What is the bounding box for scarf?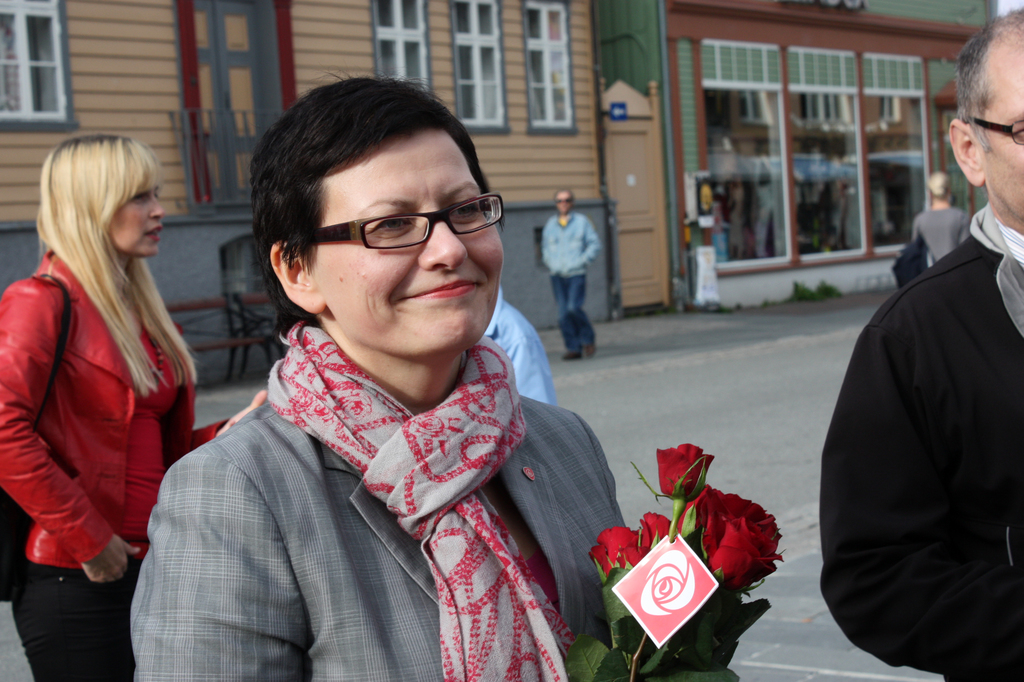
bbox=[271, 320, 573, 681].
